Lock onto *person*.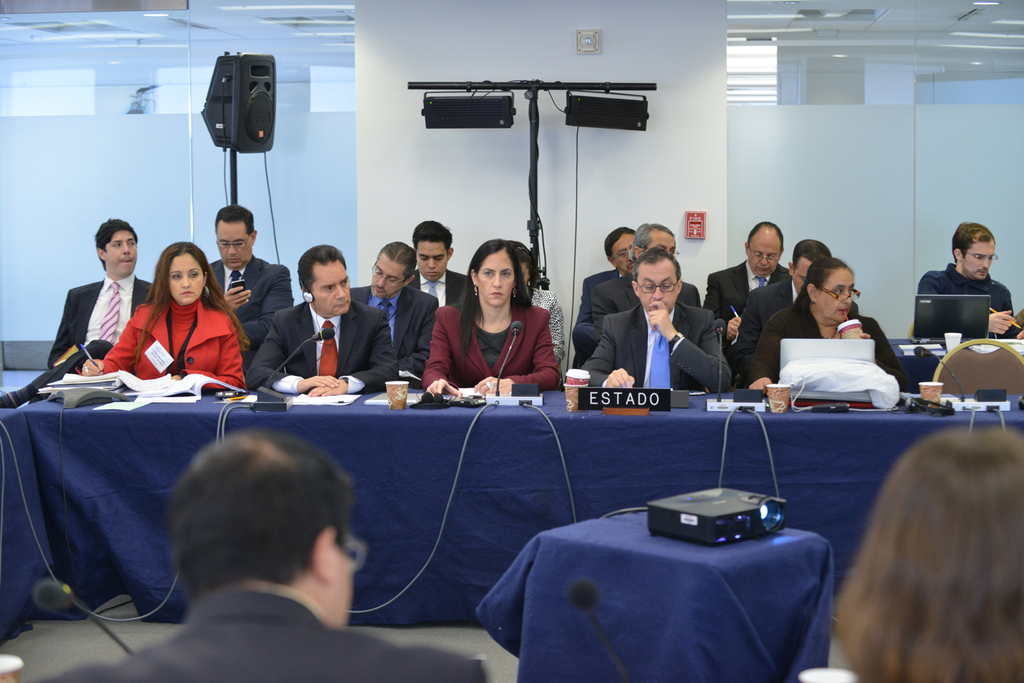
Locked: select_region(420, 238, 563, 395).
